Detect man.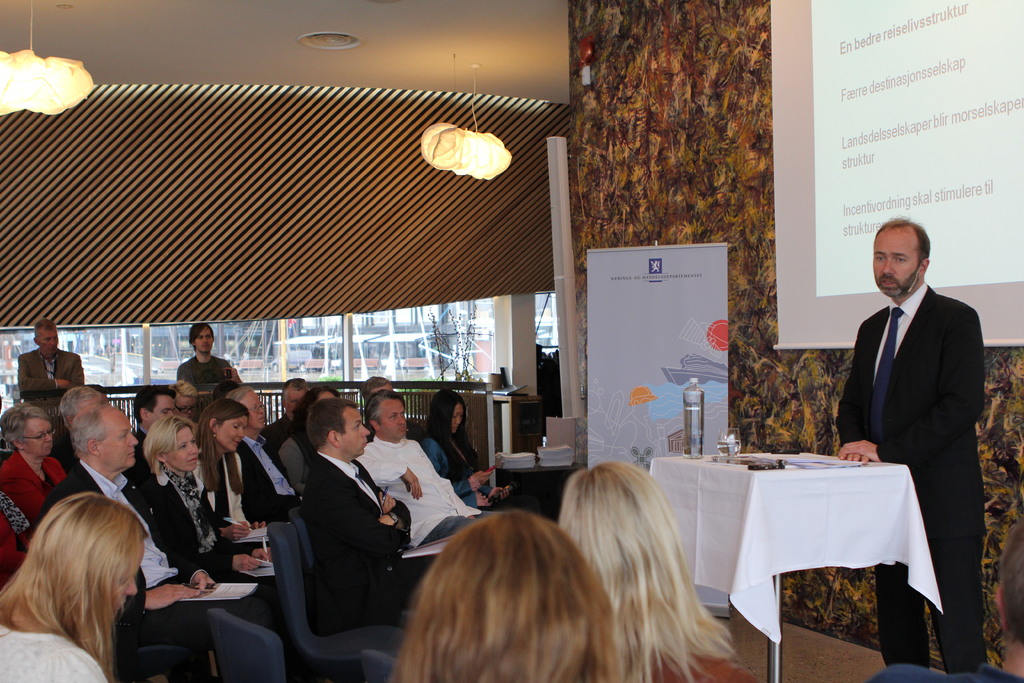
Detected at bbox=[35, 401, 237, 682].
